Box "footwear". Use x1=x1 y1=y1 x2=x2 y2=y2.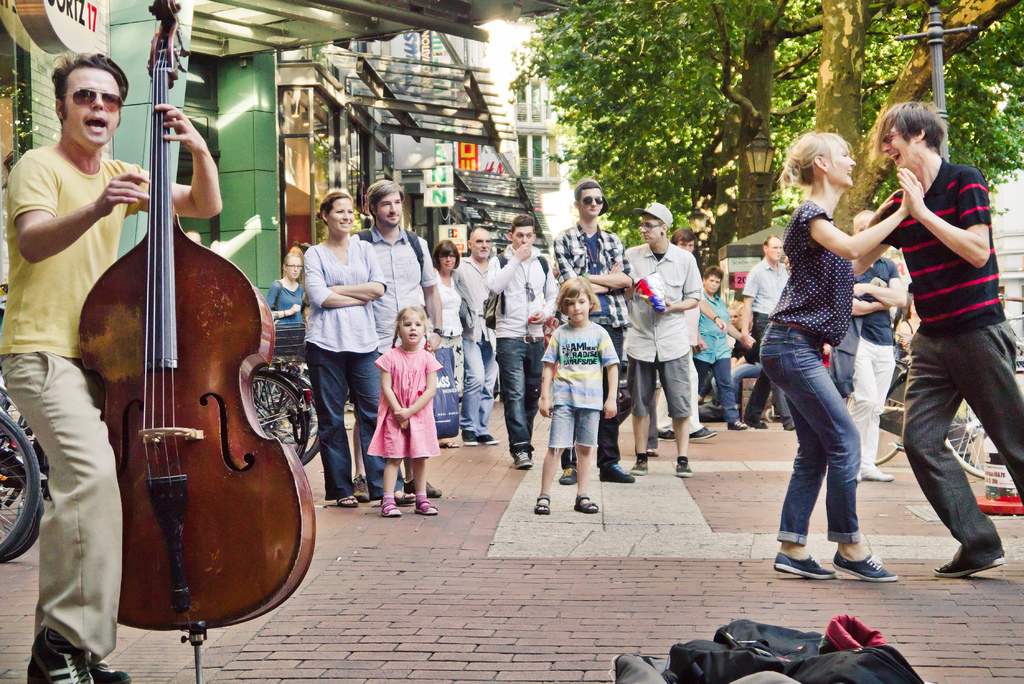
x1=932 y1=551 x2=1004 y2=583.
